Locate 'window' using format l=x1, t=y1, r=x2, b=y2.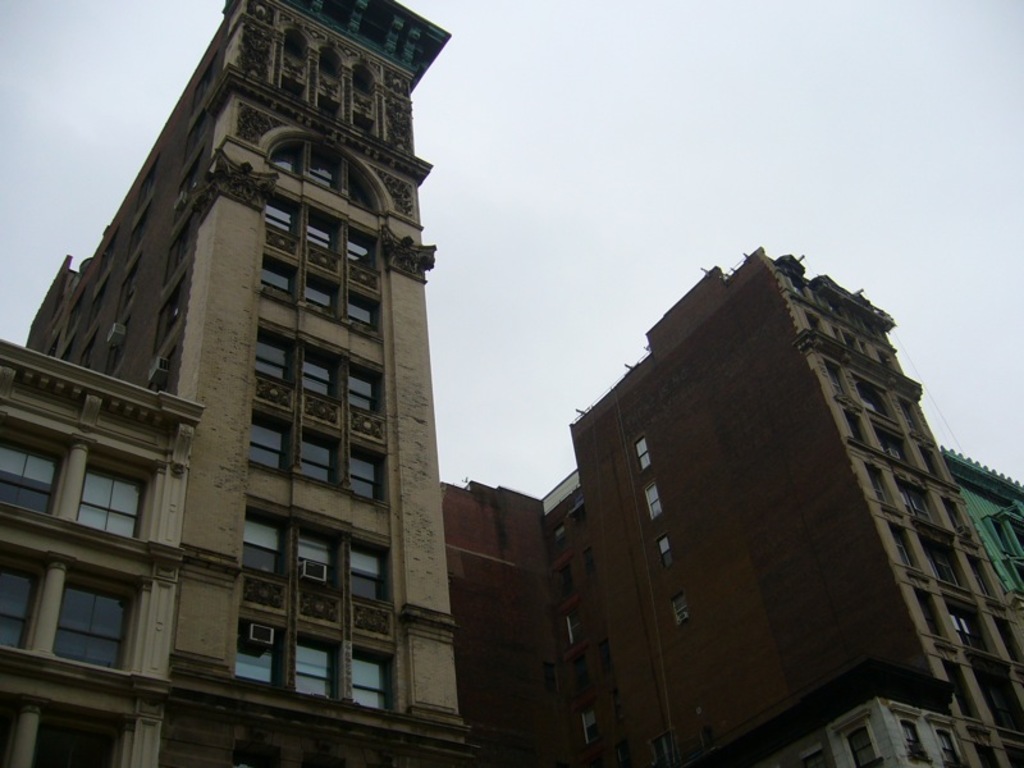
l=934, t=728, r=961, b=767.
